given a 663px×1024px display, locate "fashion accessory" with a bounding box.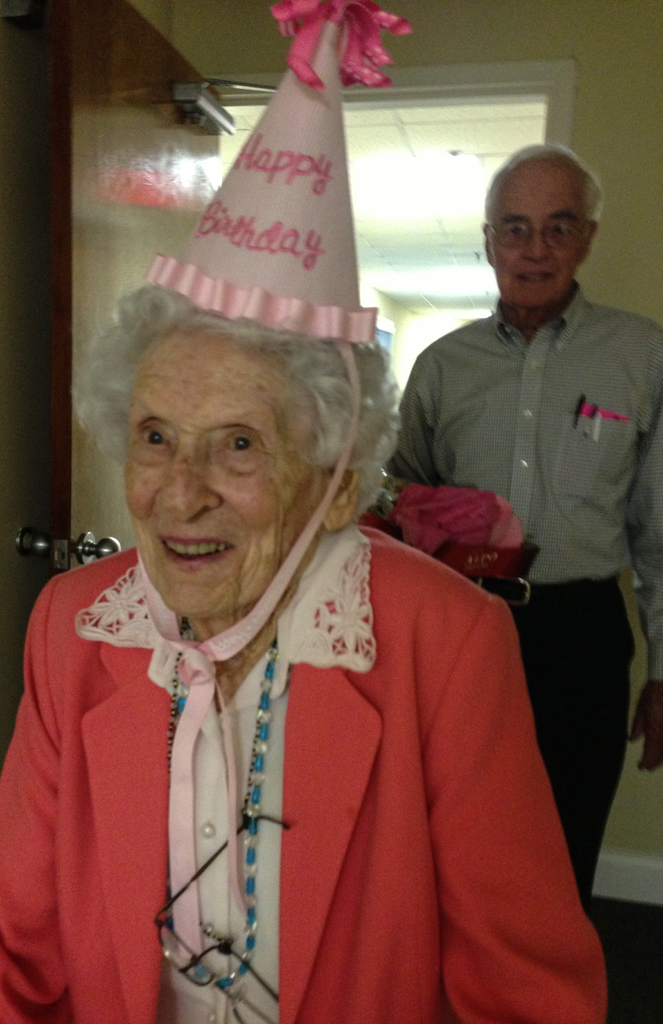
Located: BBox(468, 574, 621, 611).
